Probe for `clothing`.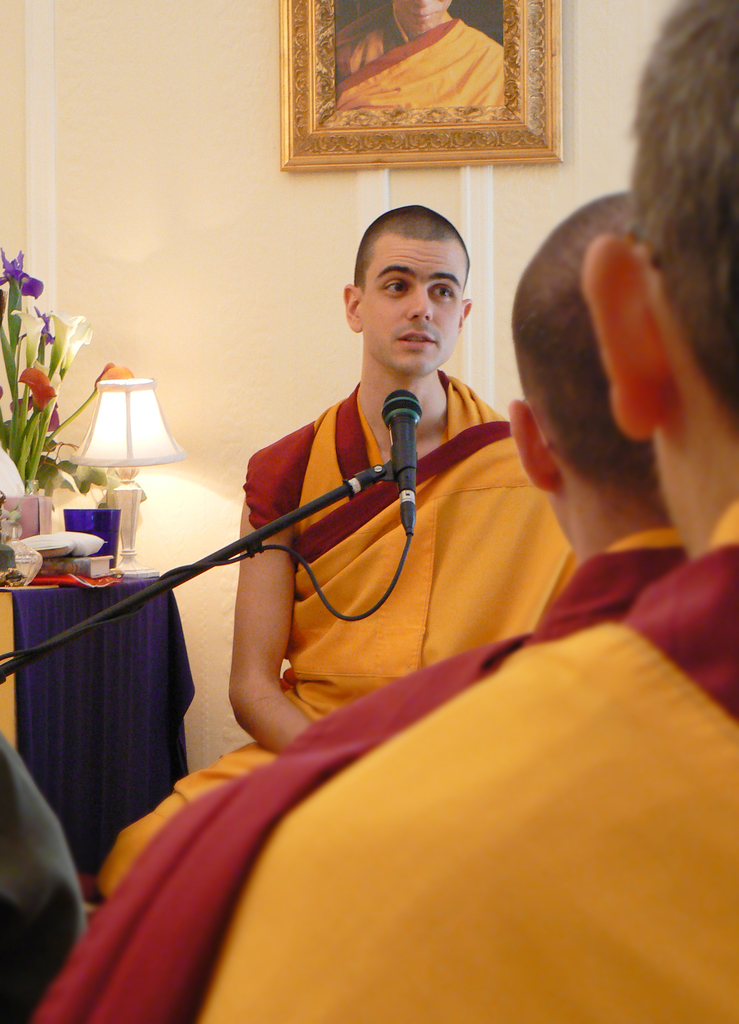
Probe result: crop(99, 384, 501, 901).
